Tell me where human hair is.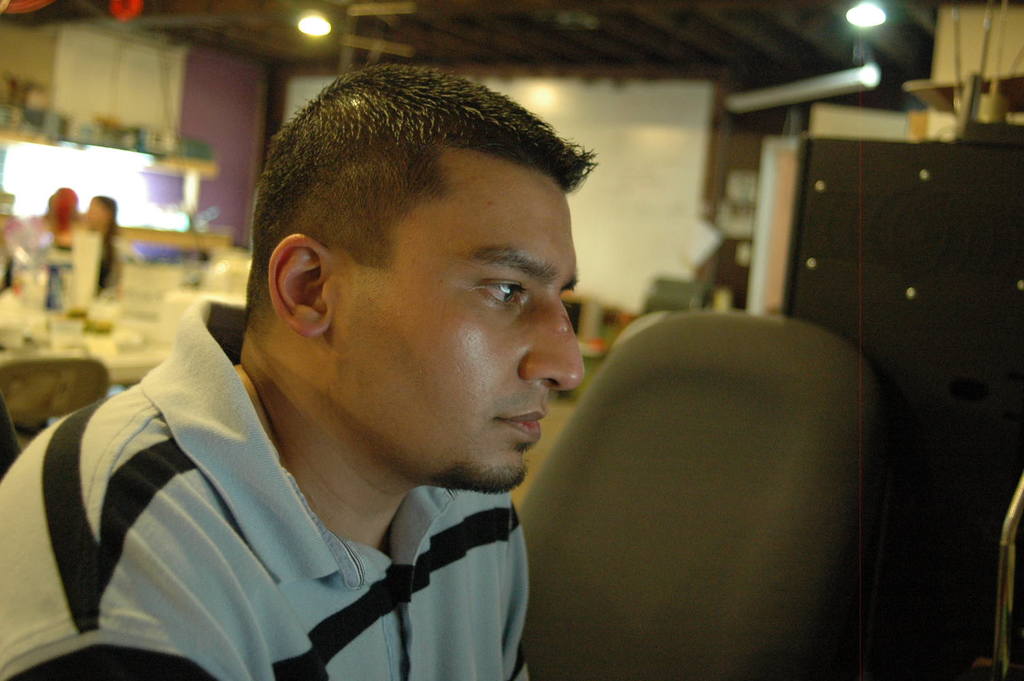
human hair is at bbox(232, 69, 579, 359).
